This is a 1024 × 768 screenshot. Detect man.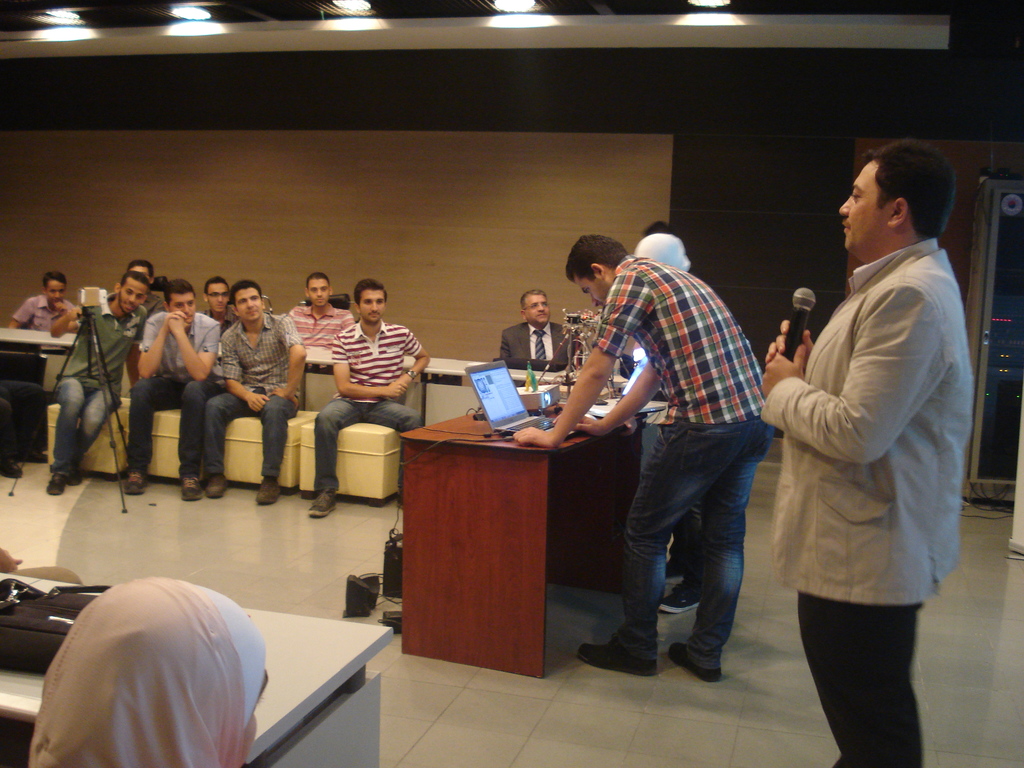
(12,268,80,331).
